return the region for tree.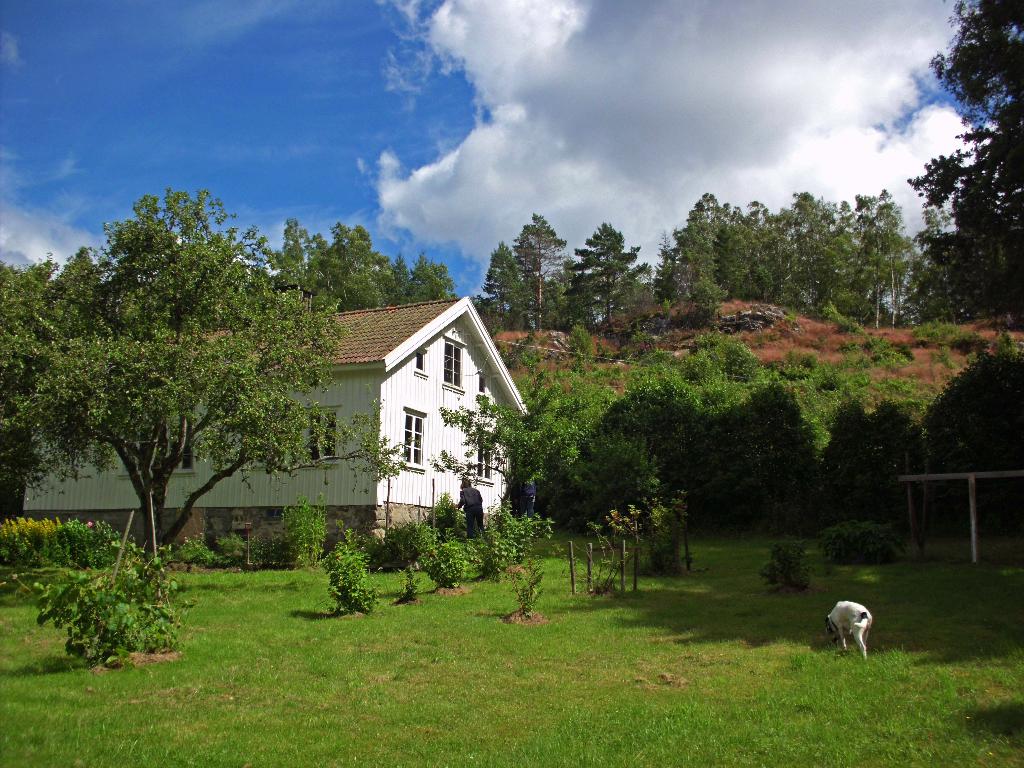
<bbox>470, 204, 660, 346</bbox>.
